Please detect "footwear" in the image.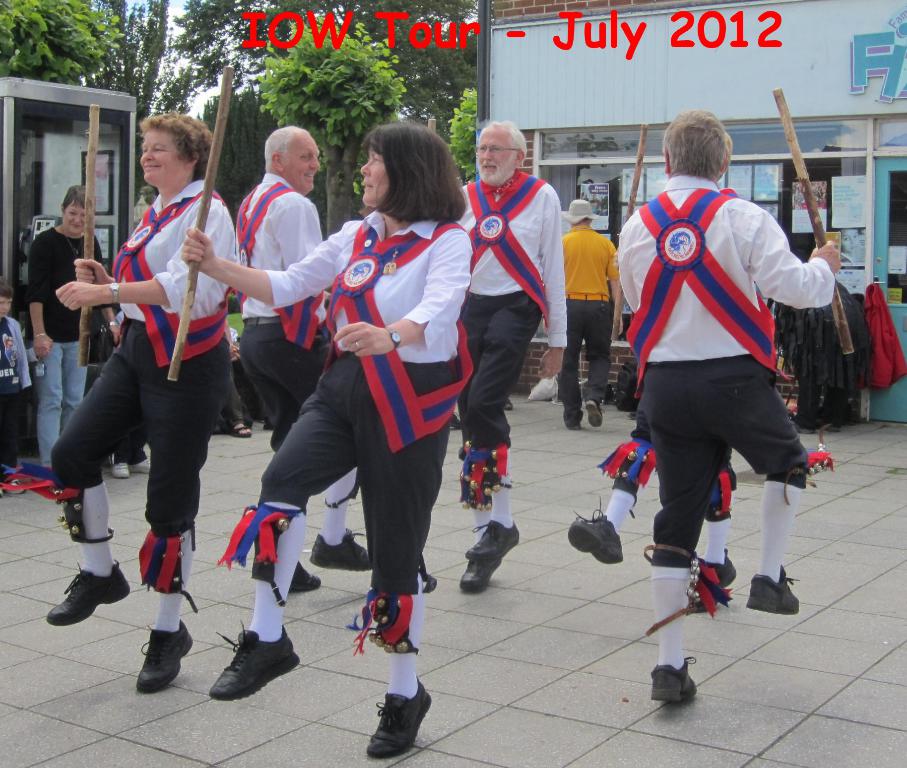
rect(207, 617, 300, 700).
